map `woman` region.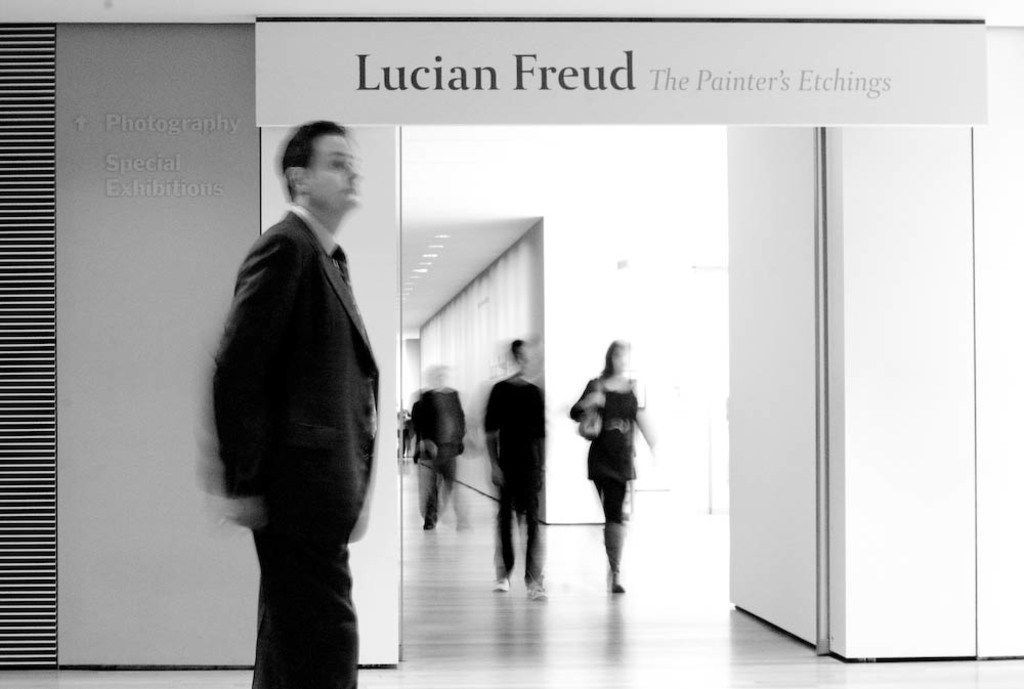
Mapped to bbox=(566, 337, 662, 594).
